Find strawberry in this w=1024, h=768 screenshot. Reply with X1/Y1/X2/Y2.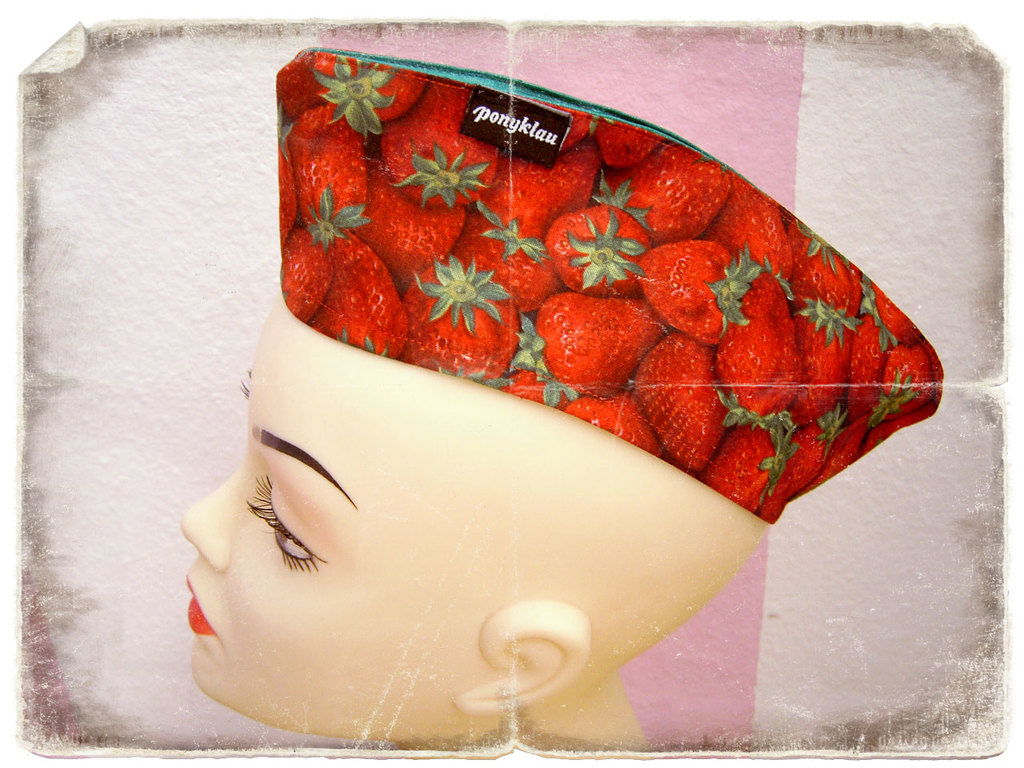
301/238/404/338.
